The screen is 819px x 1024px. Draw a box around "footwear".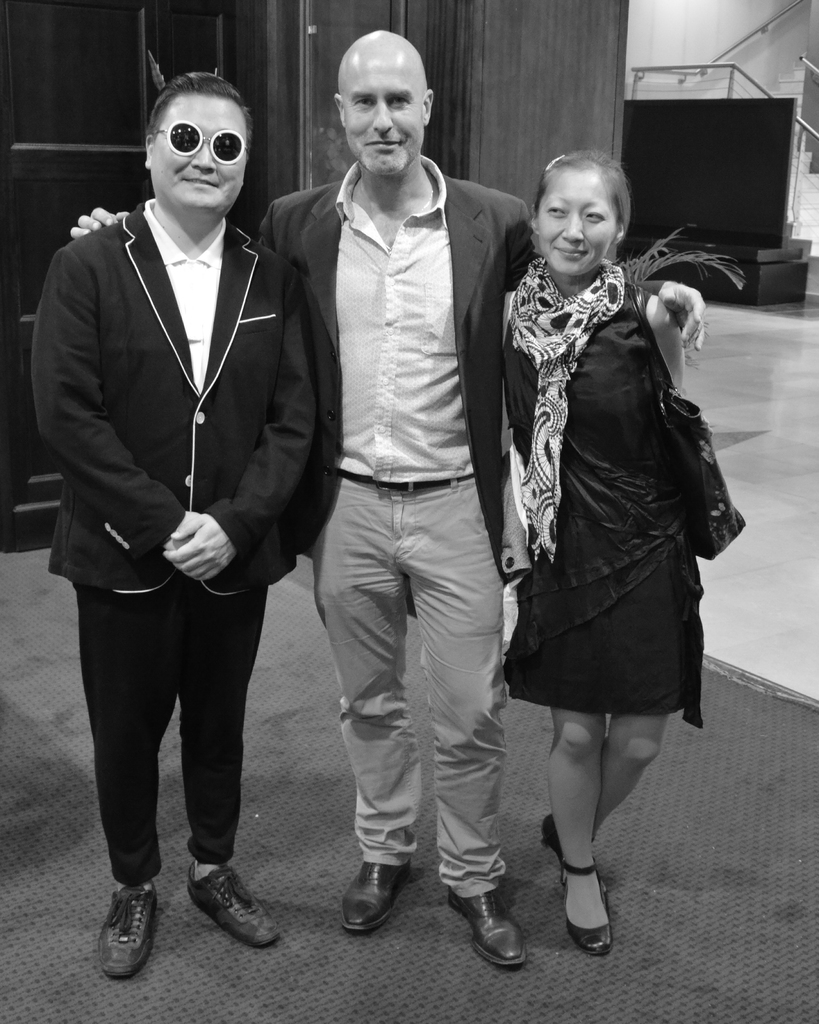
445 896 526 964.
